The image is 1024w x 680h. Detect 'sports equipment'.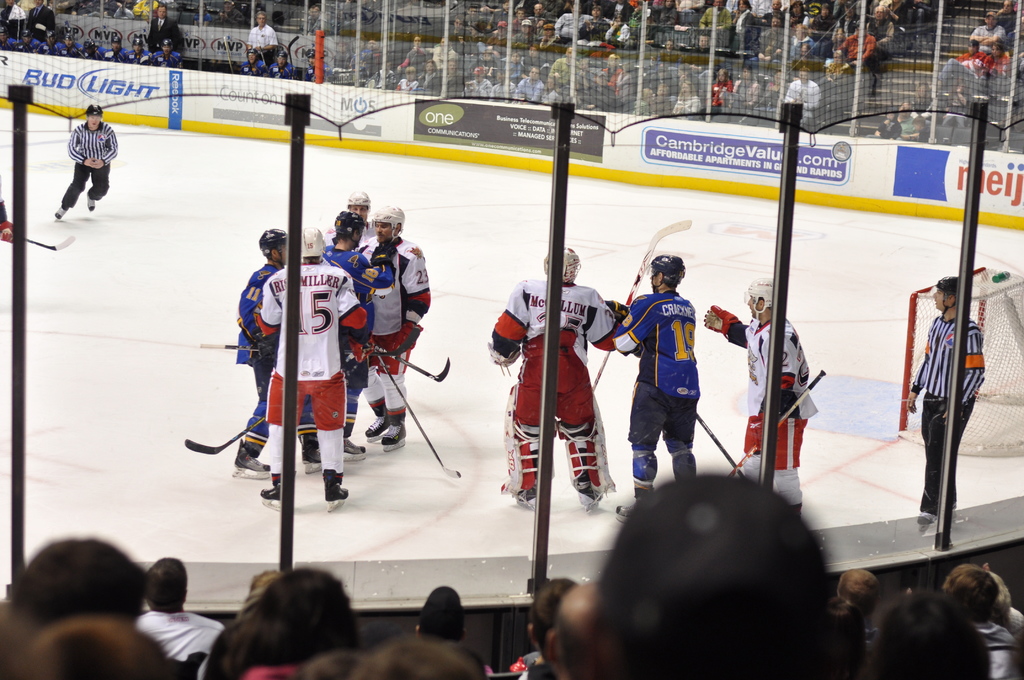
Detection: [x1=643, y1=250, x2=687, y2=296].
